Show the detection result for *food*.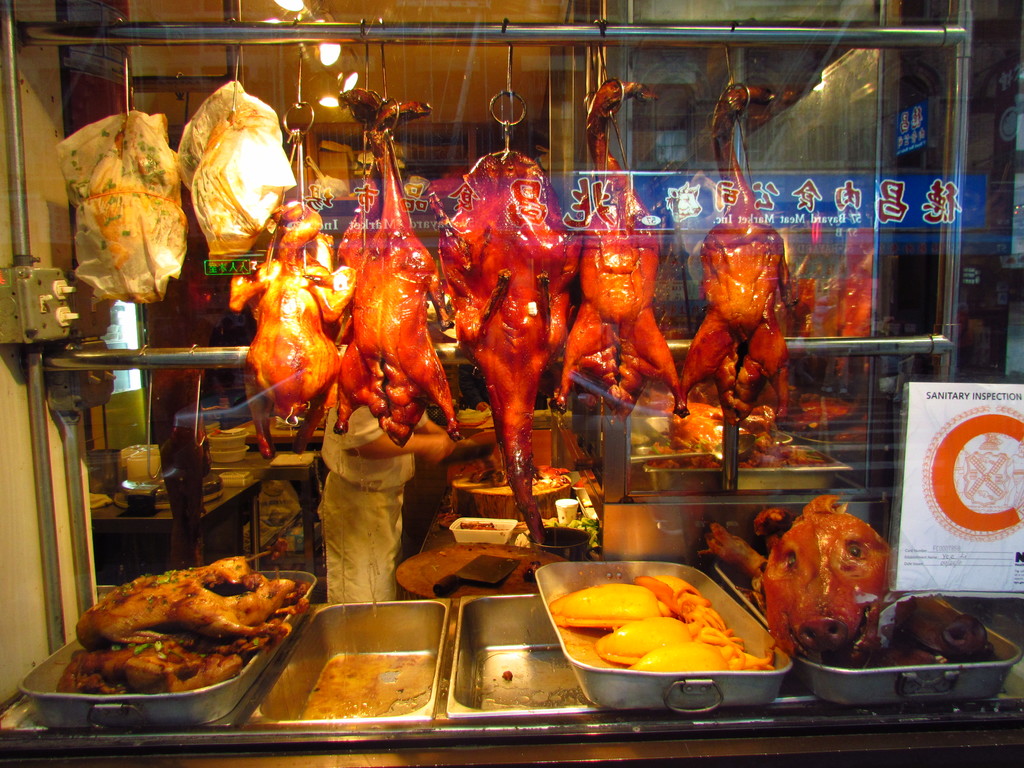
select_region(87, 79, 287, 307).
